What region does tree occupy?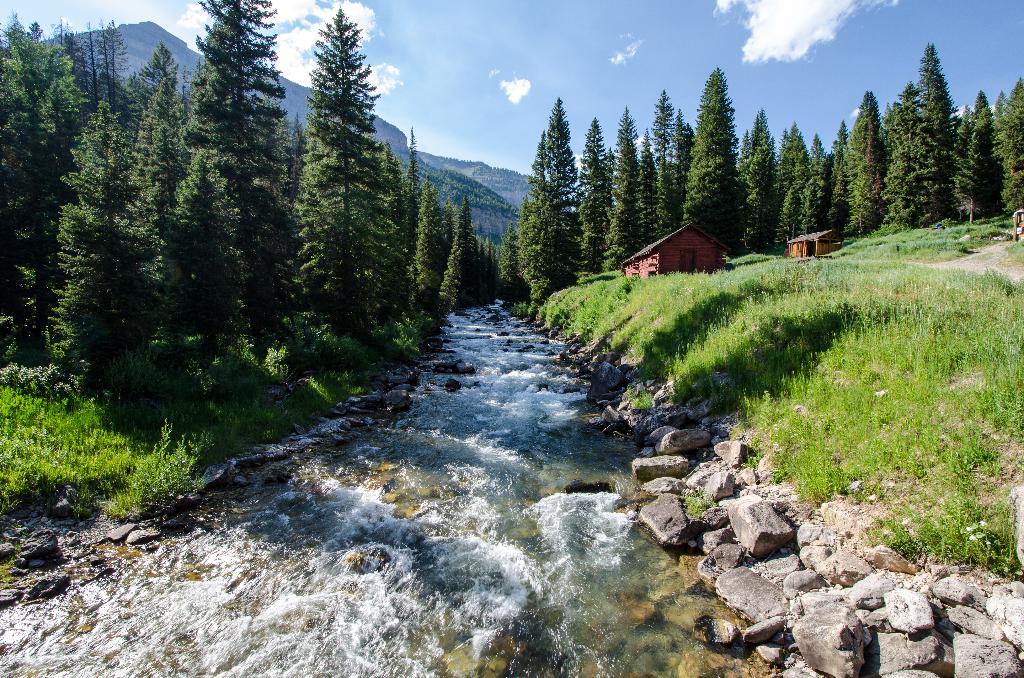
x1=0 y1=0 x2=468 y2=449.
